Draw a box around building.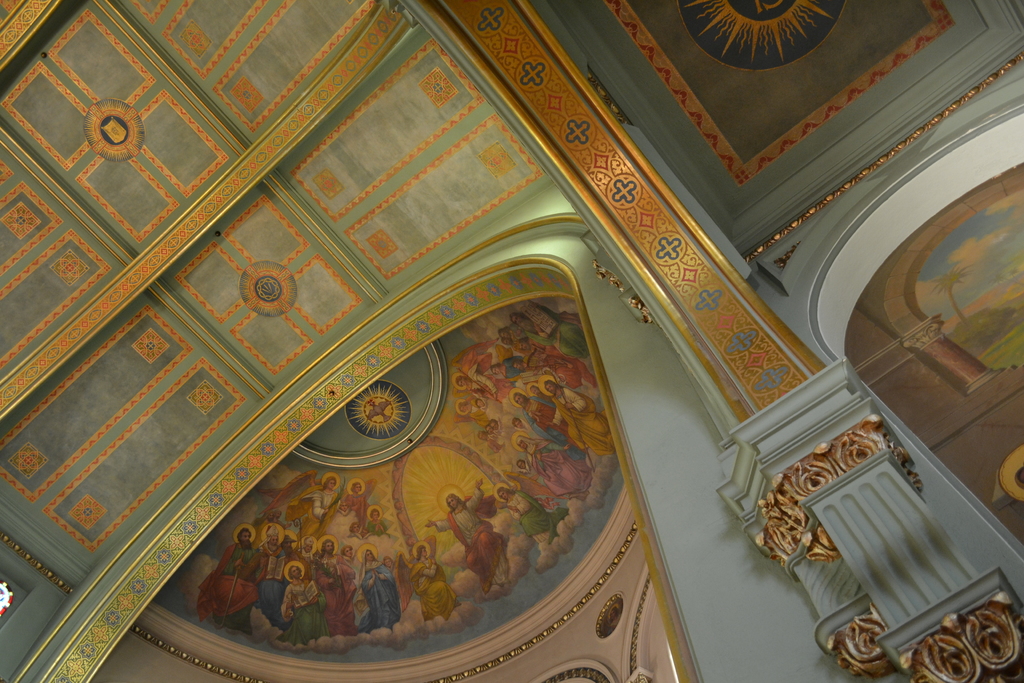
rect(0, 0, 1023, 682).
